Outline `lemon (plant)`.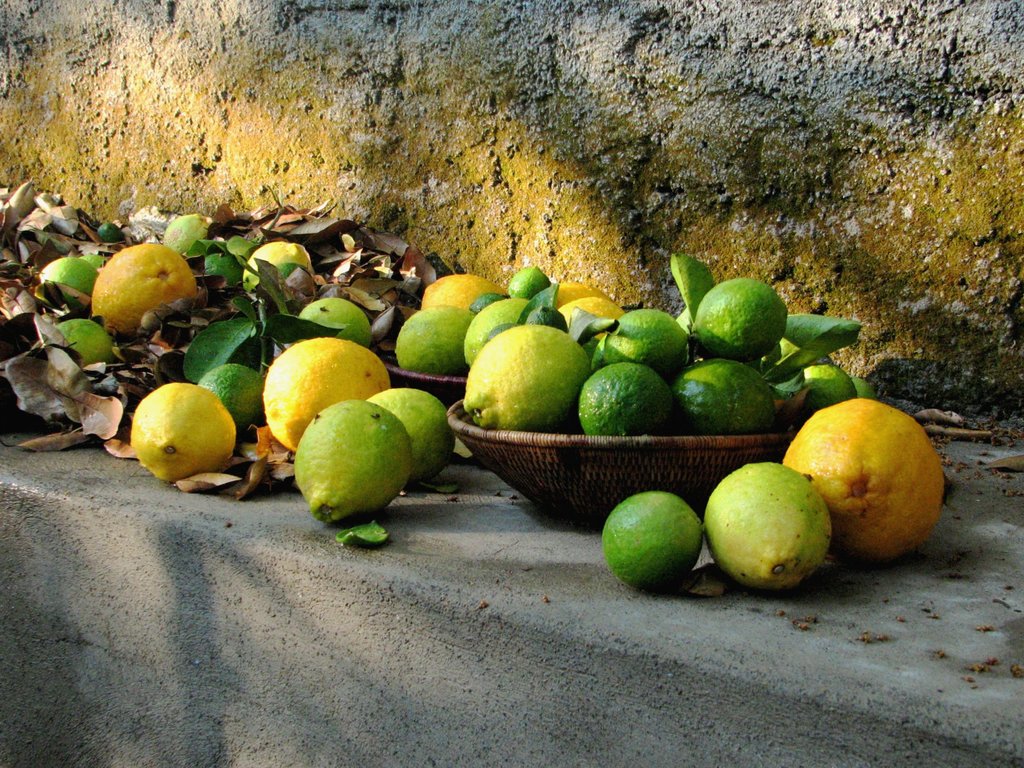
Outline: {"left": 53, "top": 318, "right": 113, "bottom": 363}.
